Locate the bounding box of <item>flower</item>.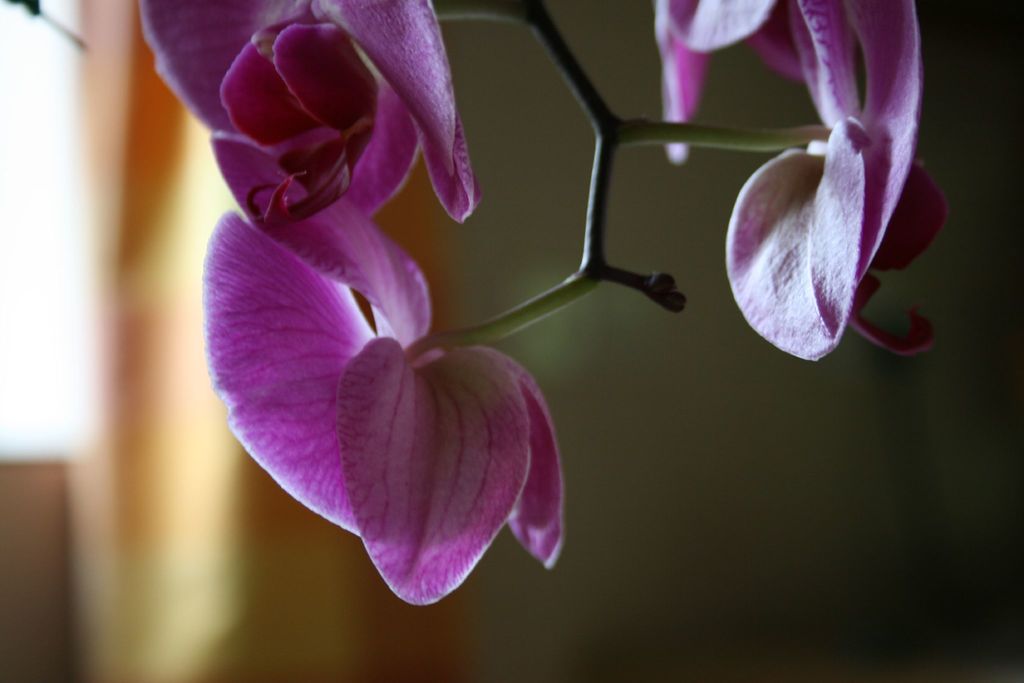
Bounding box: [204, 118, 595, 614].
